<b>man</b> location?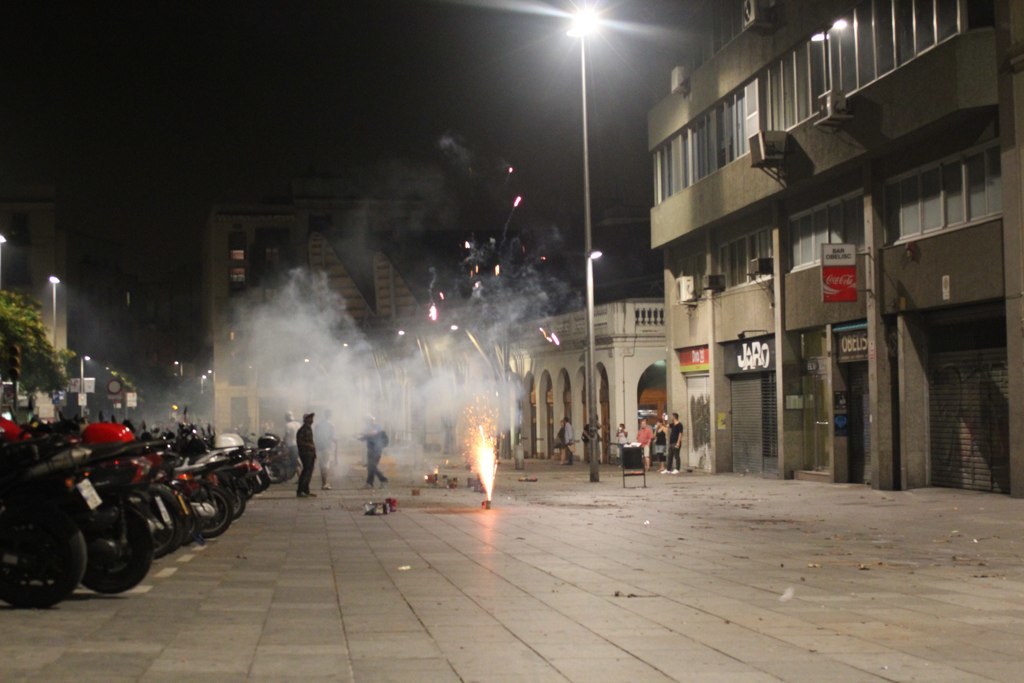
rect(356, 412, 390, 489)
